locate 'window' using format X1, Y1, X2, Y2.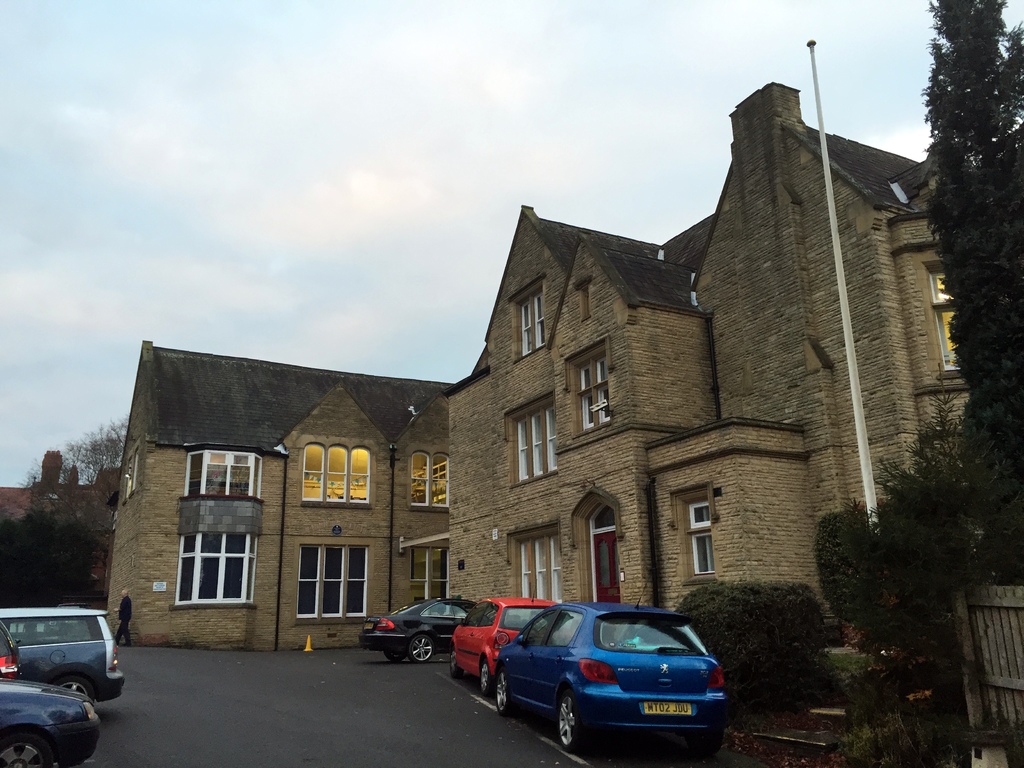
508, 276, 550, 362.
